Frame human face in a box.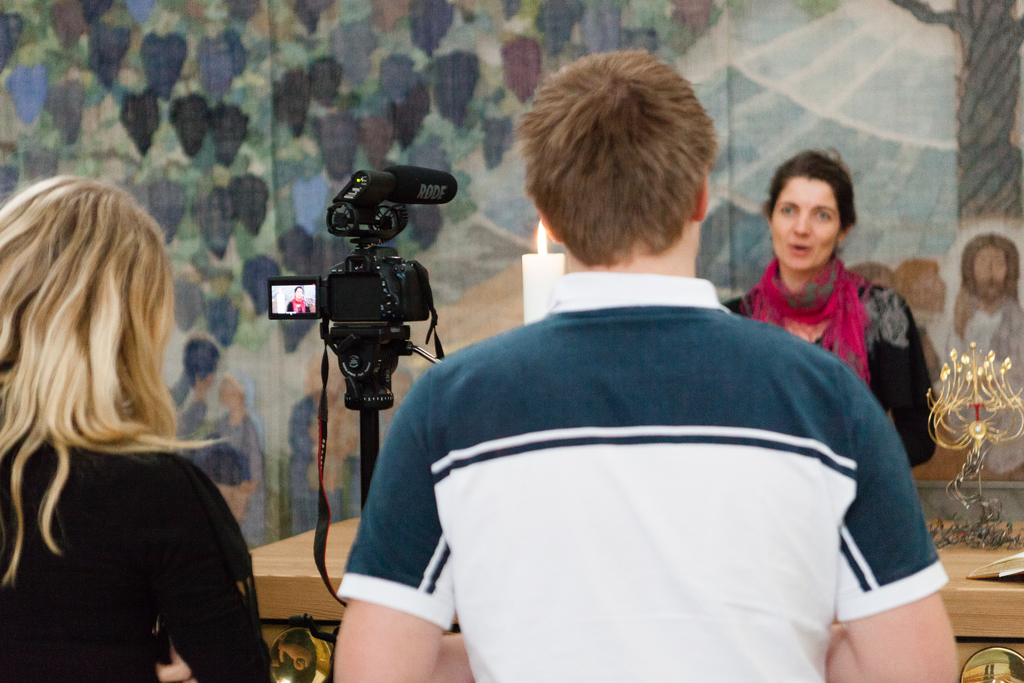
(236,180,266,227).
